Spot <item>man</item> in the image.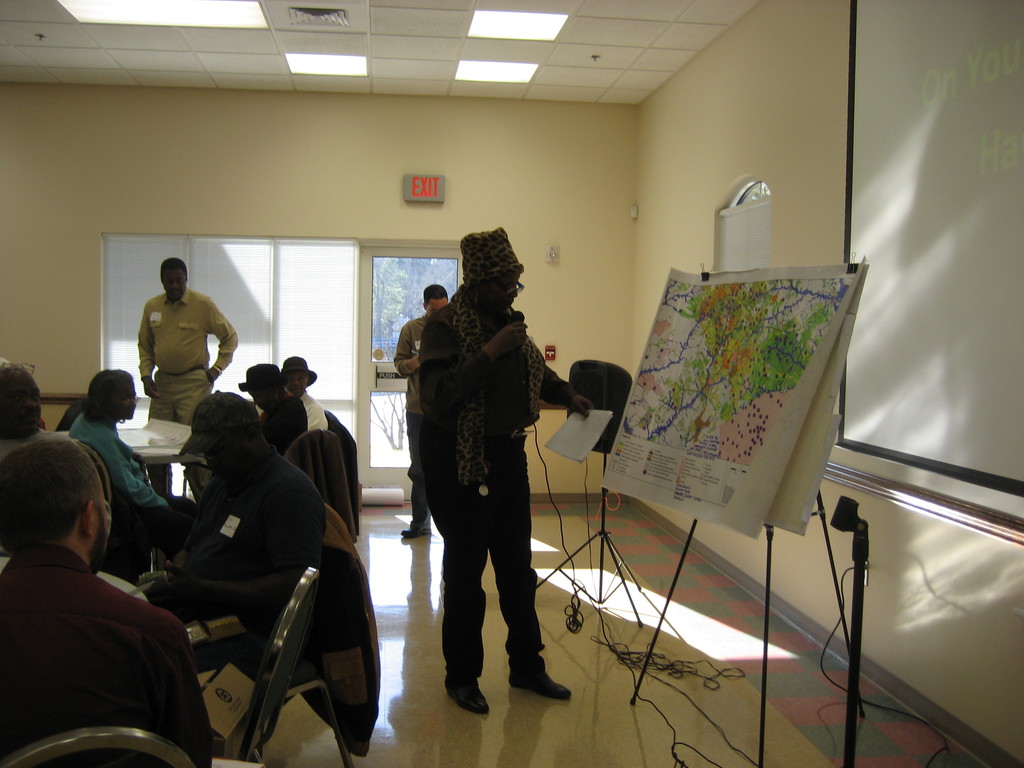
<item>man</item> found at BBox(243, 360, 292, 447).
